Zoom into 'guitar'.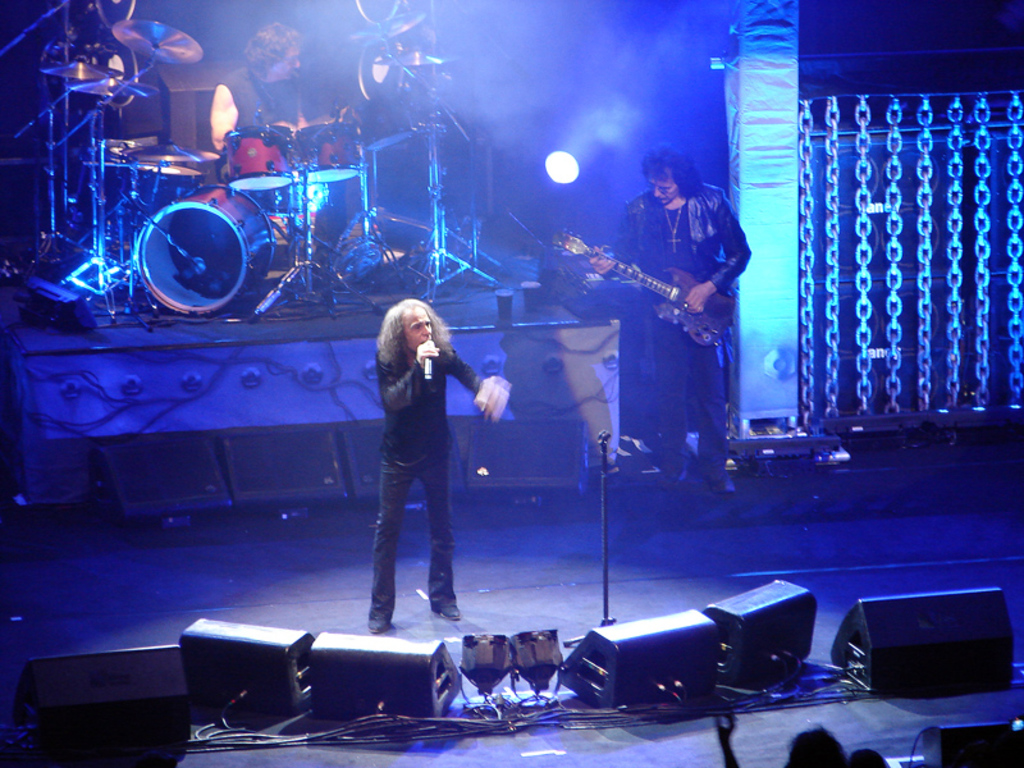
Zoom target: [540,233,740,342].
